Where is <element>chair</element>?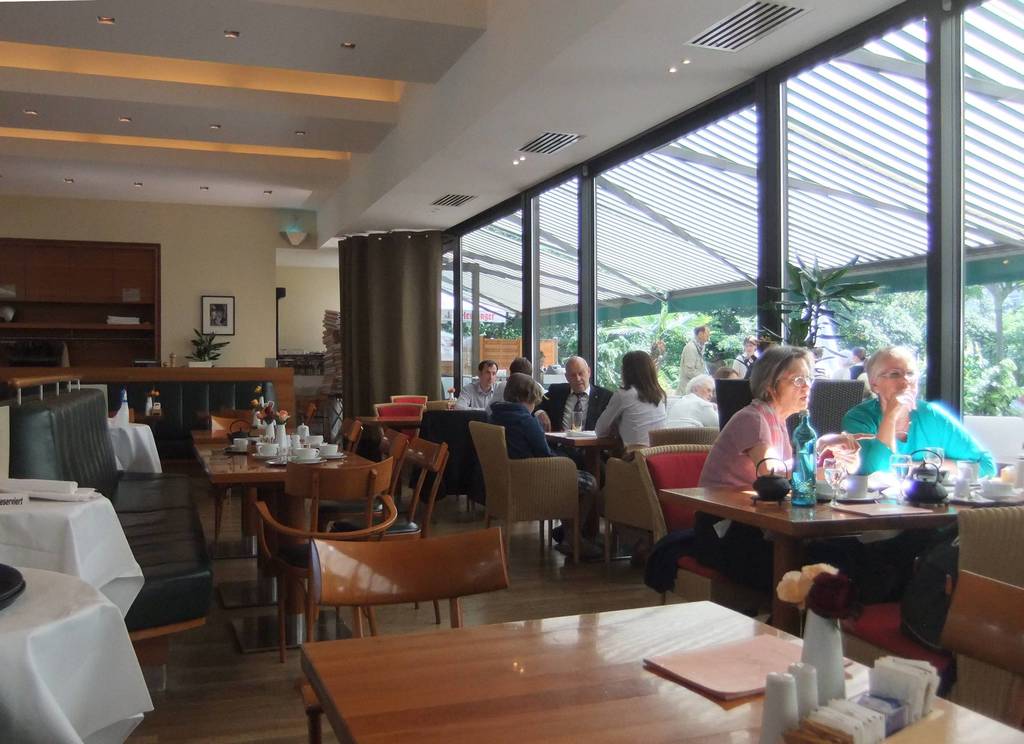
x1=246, y1=454, x2=401, y2=668.
